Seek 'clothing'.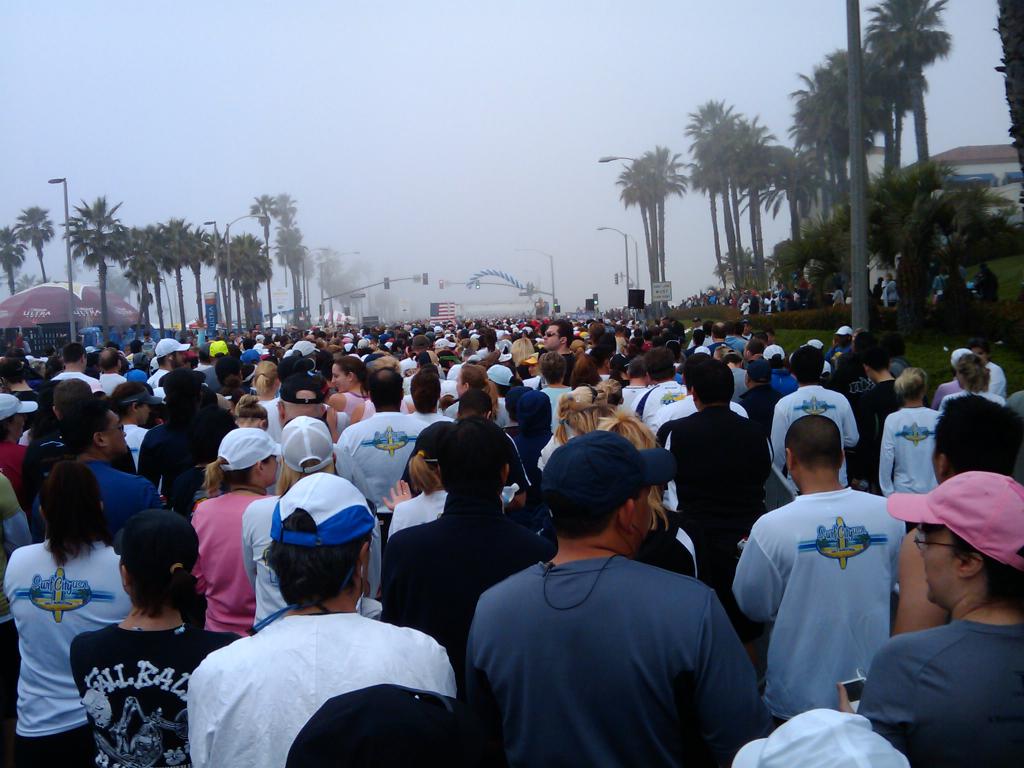
region(2, 543, 130, 767).
